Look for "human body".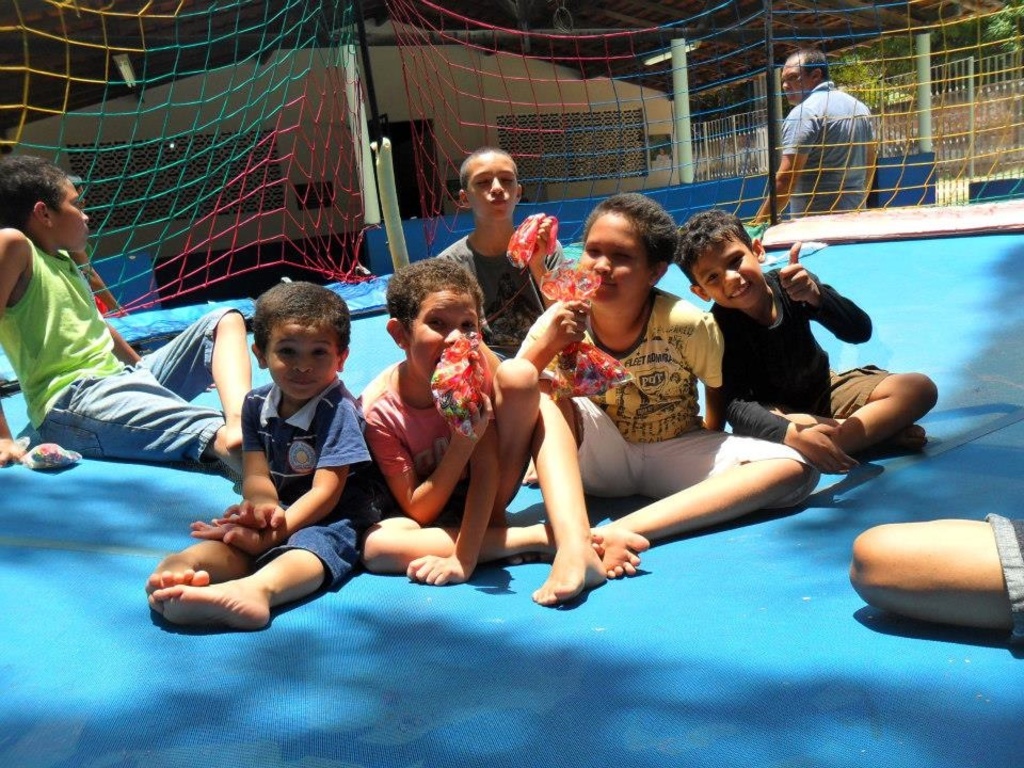
Found: {"x1": 429, "y1": 139, "x2": 574, "y2": 366}.
